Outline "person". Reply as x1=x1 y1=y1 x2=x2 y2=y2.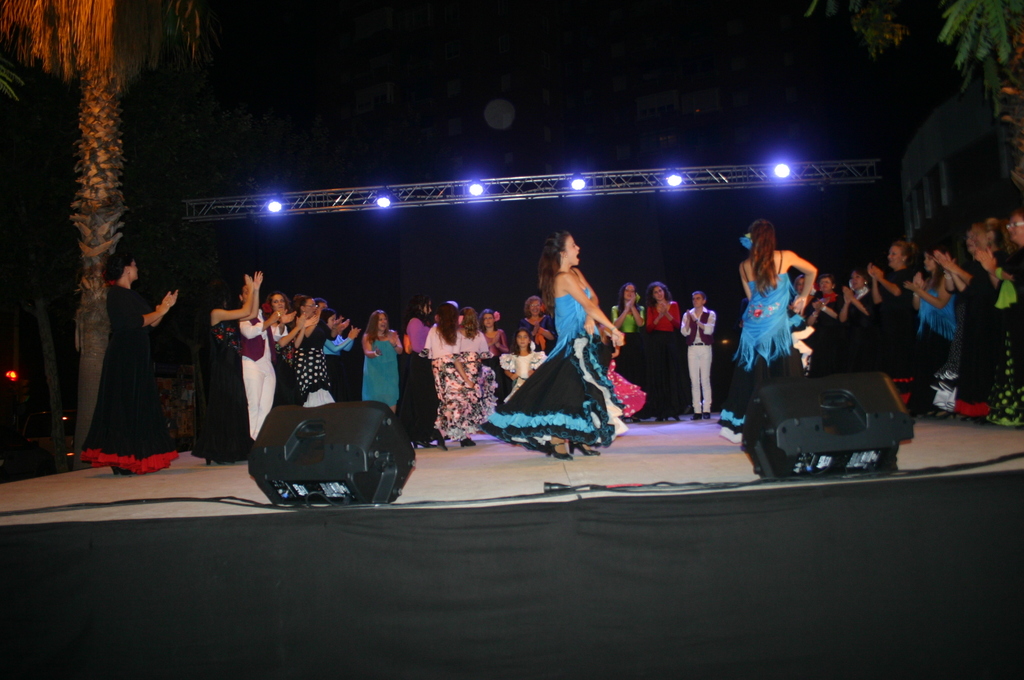
x1=84 y1=248 x2=176 y2=479.
